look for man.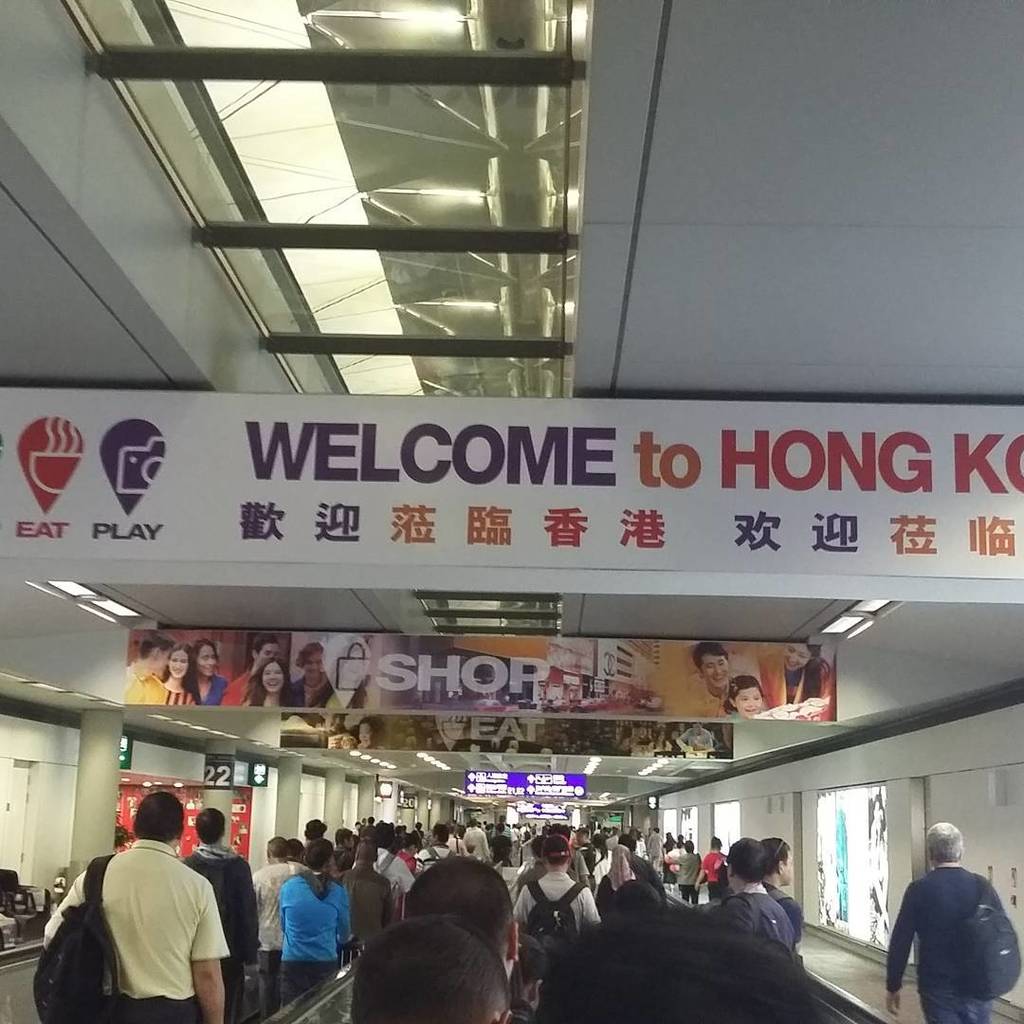
Found: 510/834/604/1004.
